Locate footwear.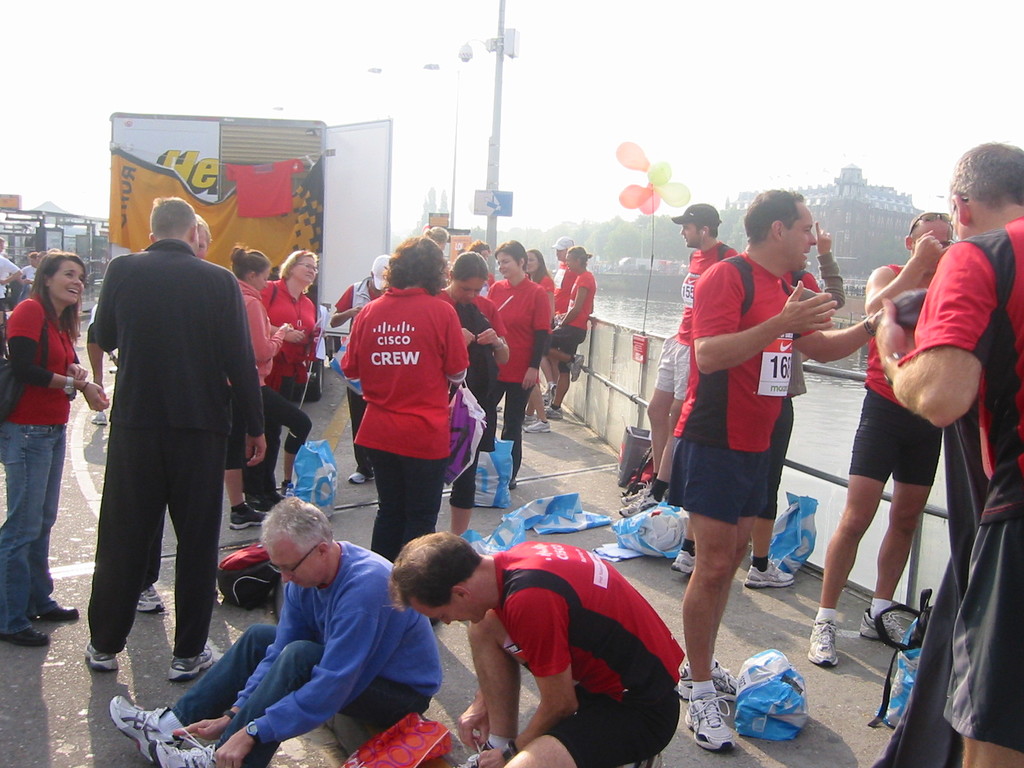
Bounding box: box=[346, 471, 373, 483].
